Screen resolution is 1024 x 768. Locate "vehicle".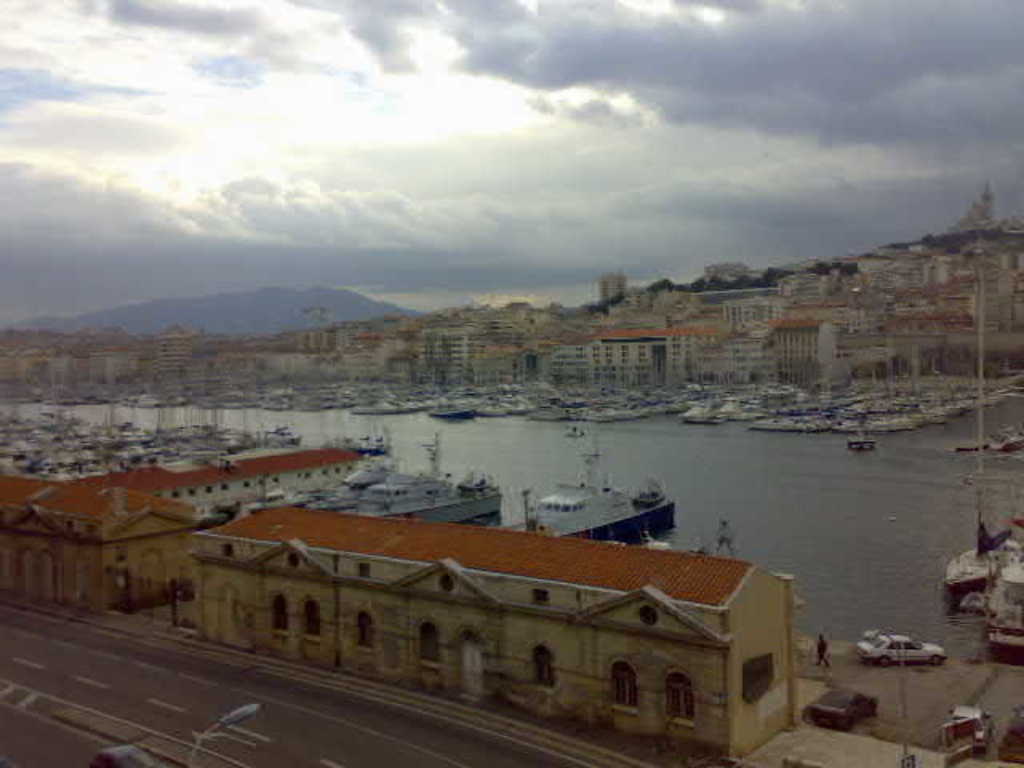
[509, 427, 674, 542].
